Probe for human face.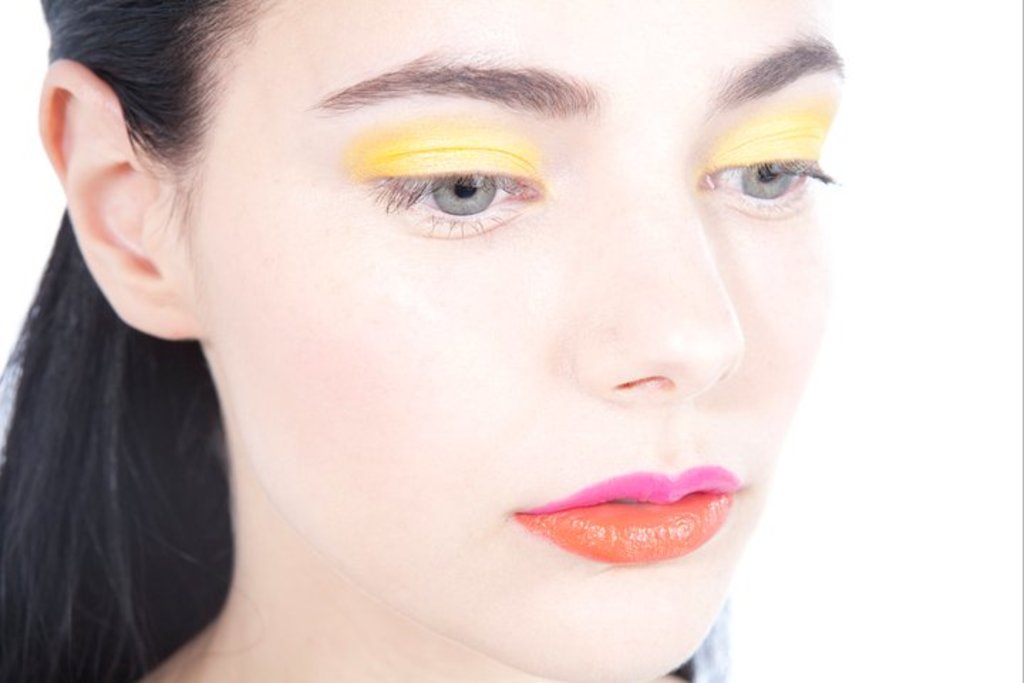
Probe result: bbox(186, 0, 836, 682).
